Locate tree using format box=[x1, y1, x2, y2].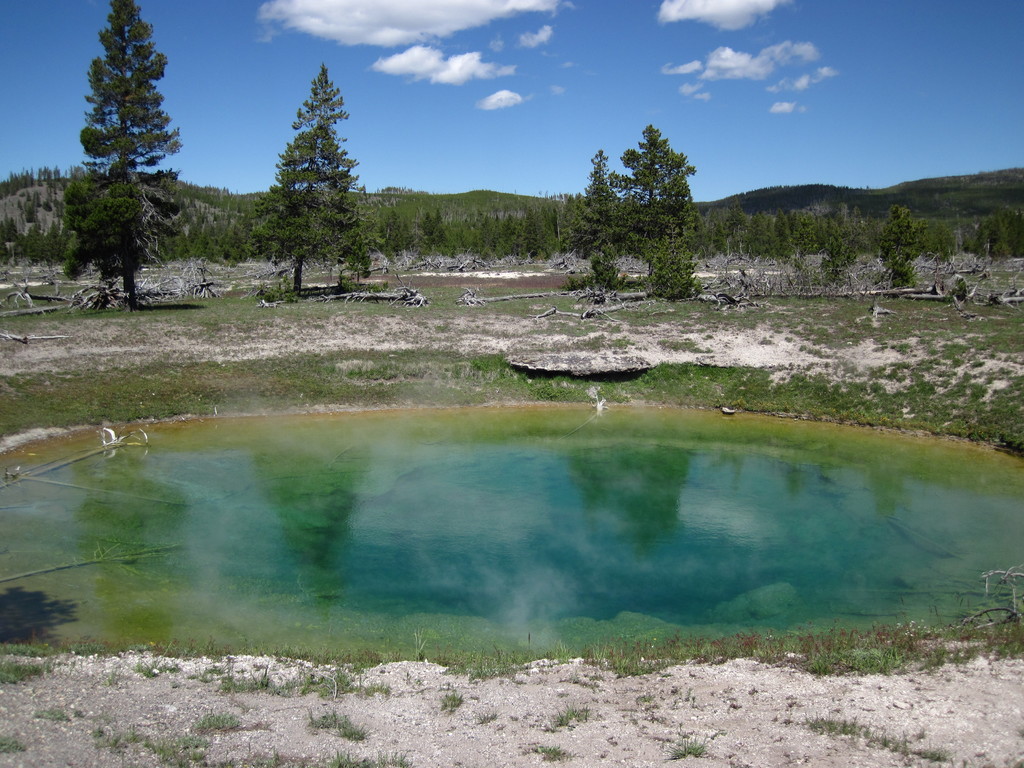
box=[250, 63, 367, 298].
